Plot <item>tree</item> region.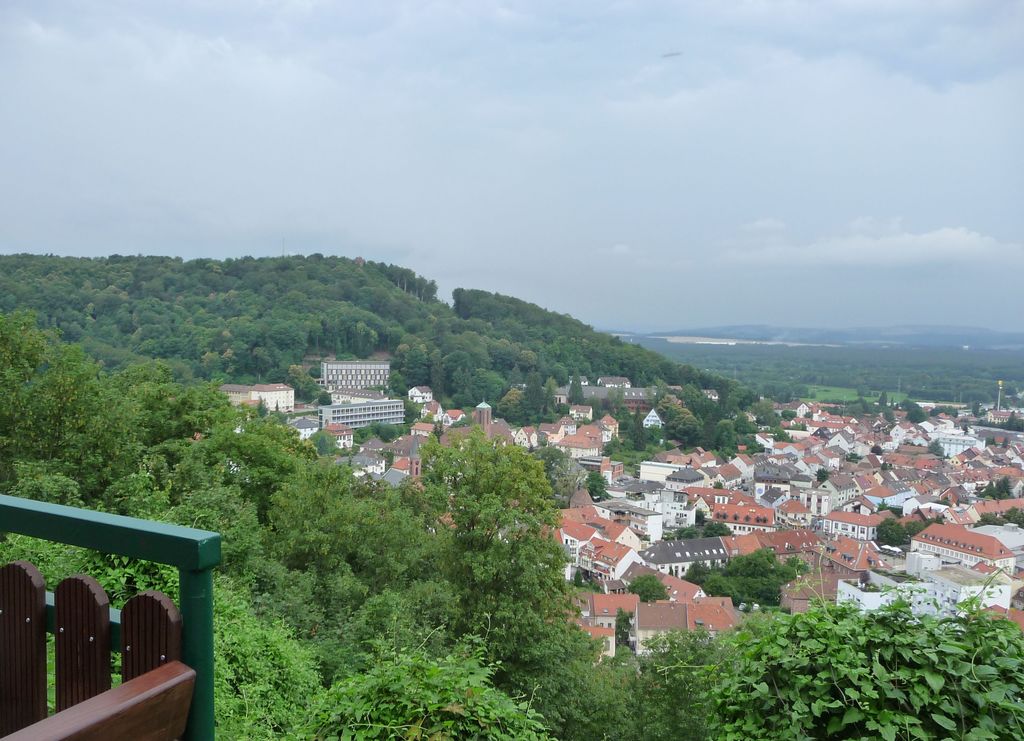
Plotted at {"left": 881, "top": 391, "right": 888, "bottom": 408}.
